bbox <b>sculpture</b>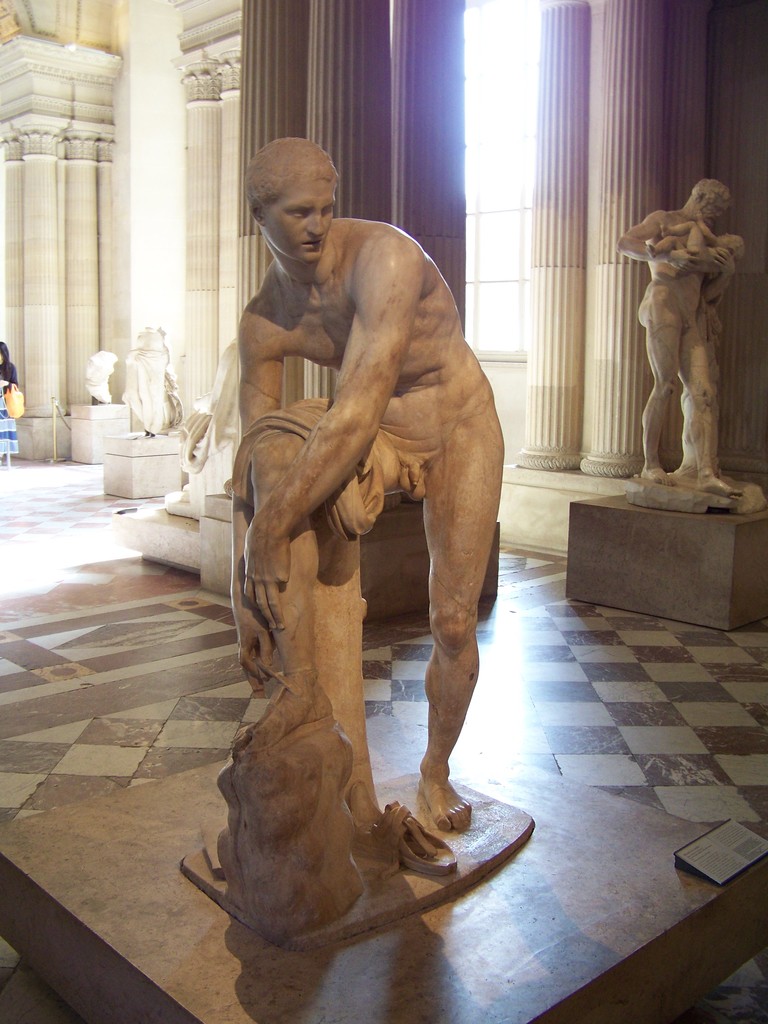
x1=186 y1=335 x2=250 y2=518
